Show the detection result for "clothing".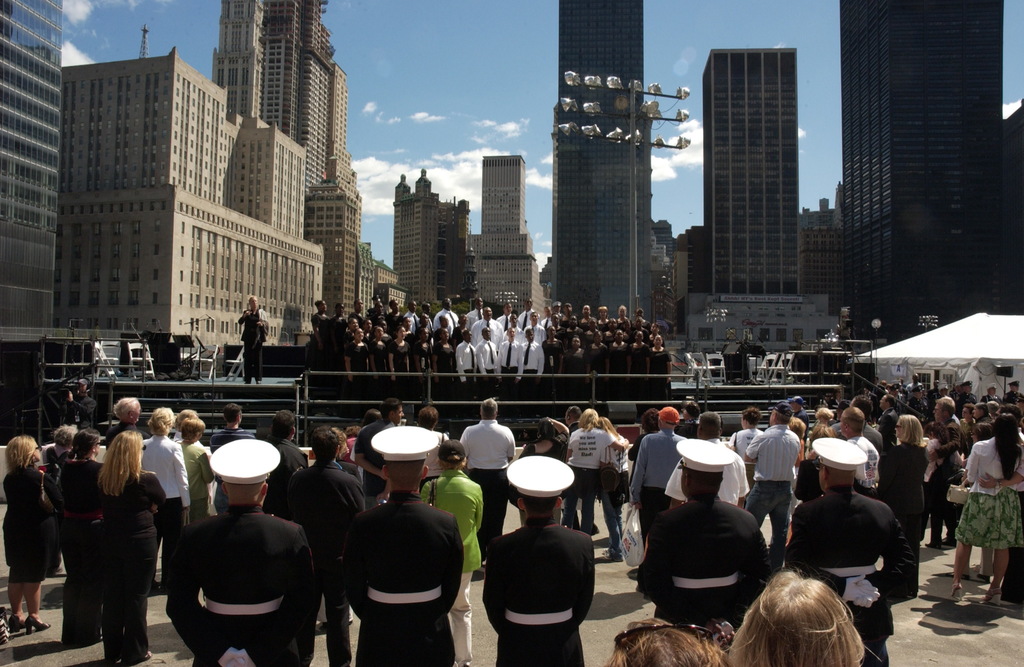
314:318:347:377.
